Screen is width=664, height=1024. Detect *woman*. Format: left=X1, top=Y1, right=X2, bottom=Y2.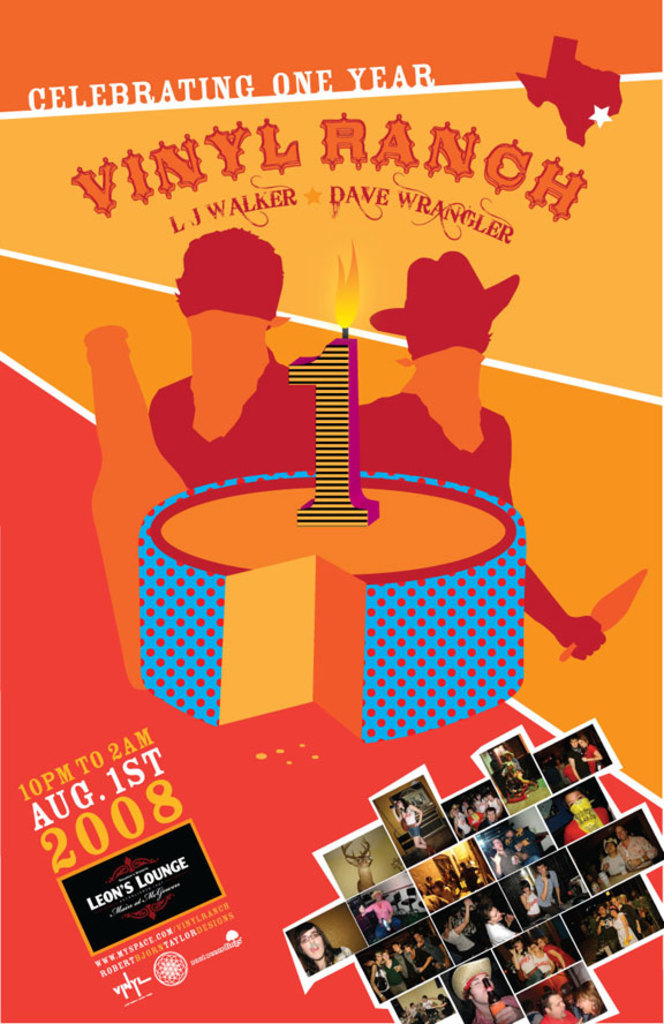
left=523, top=878, right=542, bottom=925.
